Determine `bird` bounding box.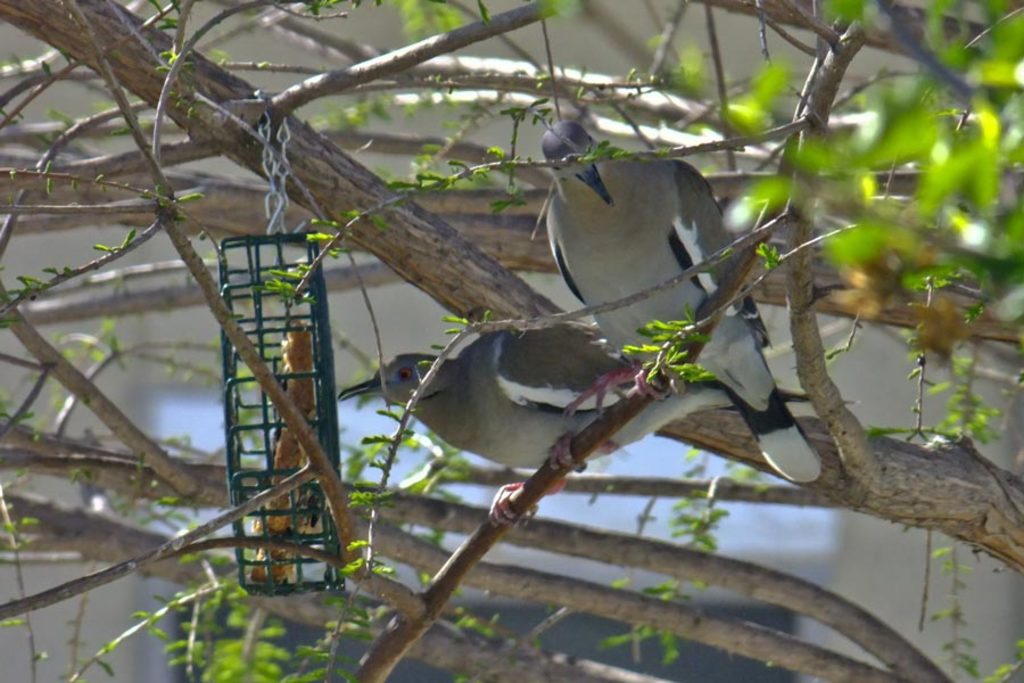
Determined: box=[499, 142, 794, 480].
